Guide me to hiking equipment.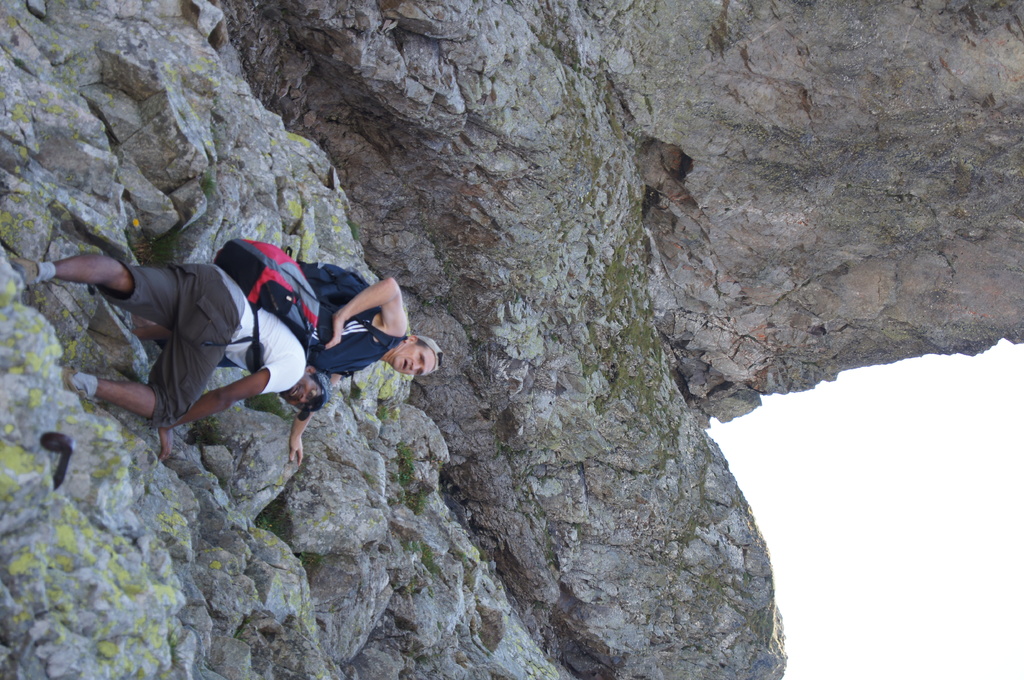
Guidance: BBox(277, 251, 407, 354).
